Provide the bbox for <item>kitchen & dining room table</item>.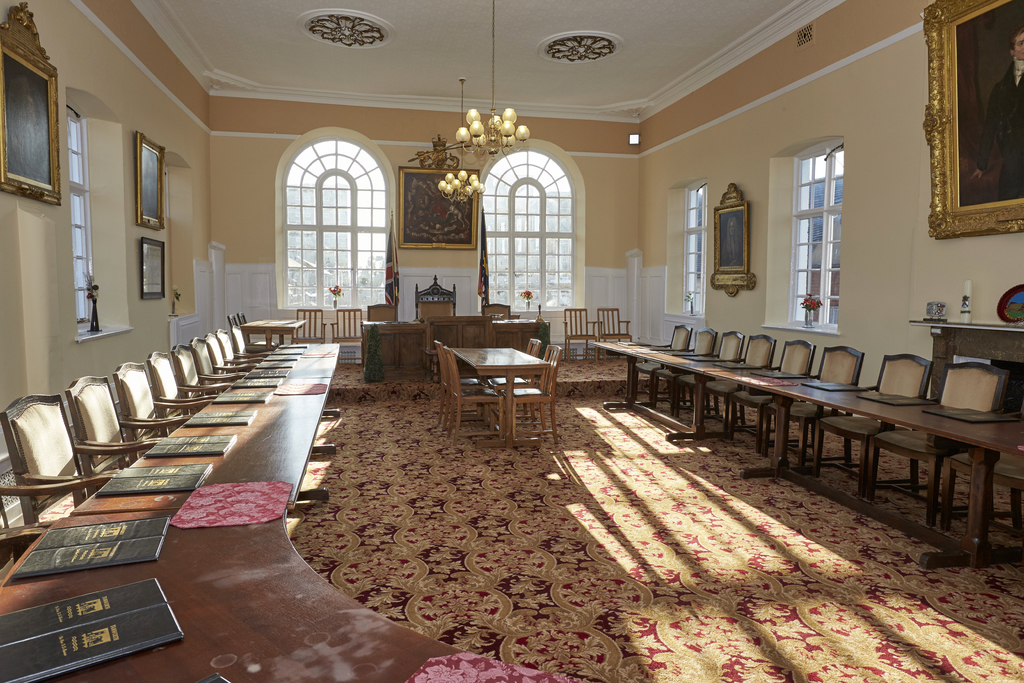
<box>423,326,566,443</box>.
